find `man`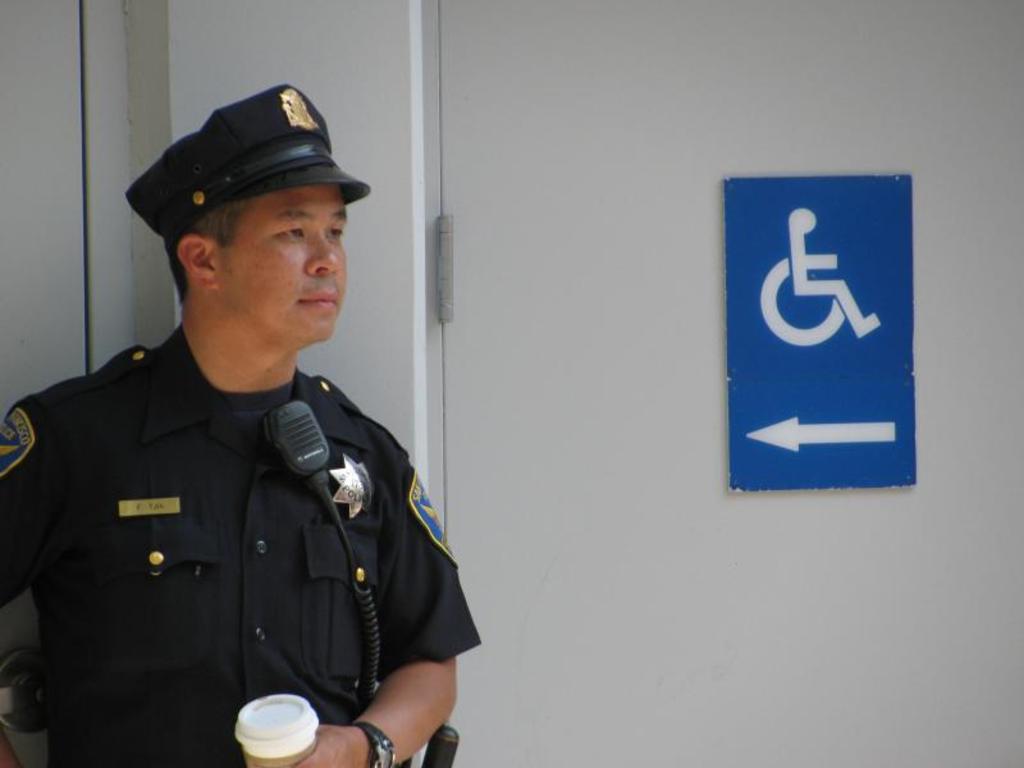
[left=20, top=74, right=472, bottom=767]
